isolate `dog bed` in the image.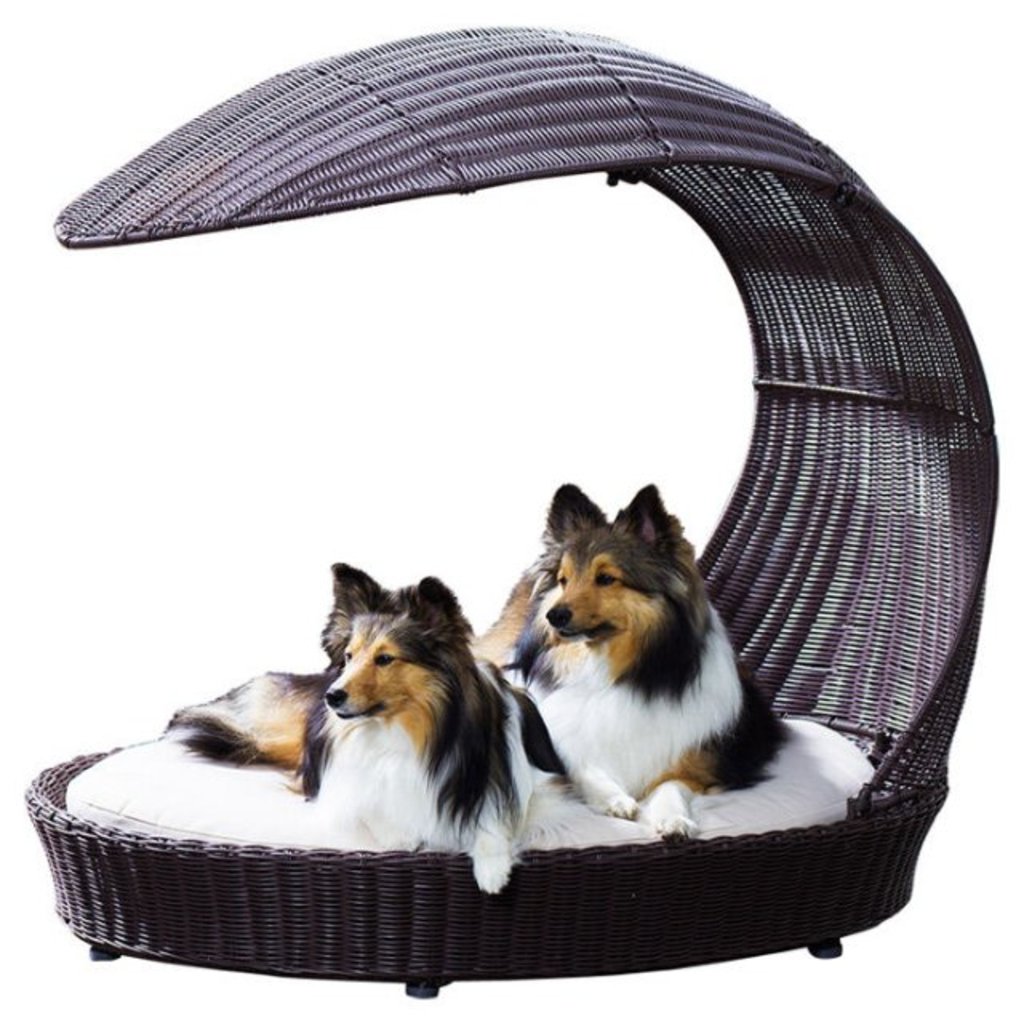
Isolated region: <region>64, 720, 875, 846</region>.
